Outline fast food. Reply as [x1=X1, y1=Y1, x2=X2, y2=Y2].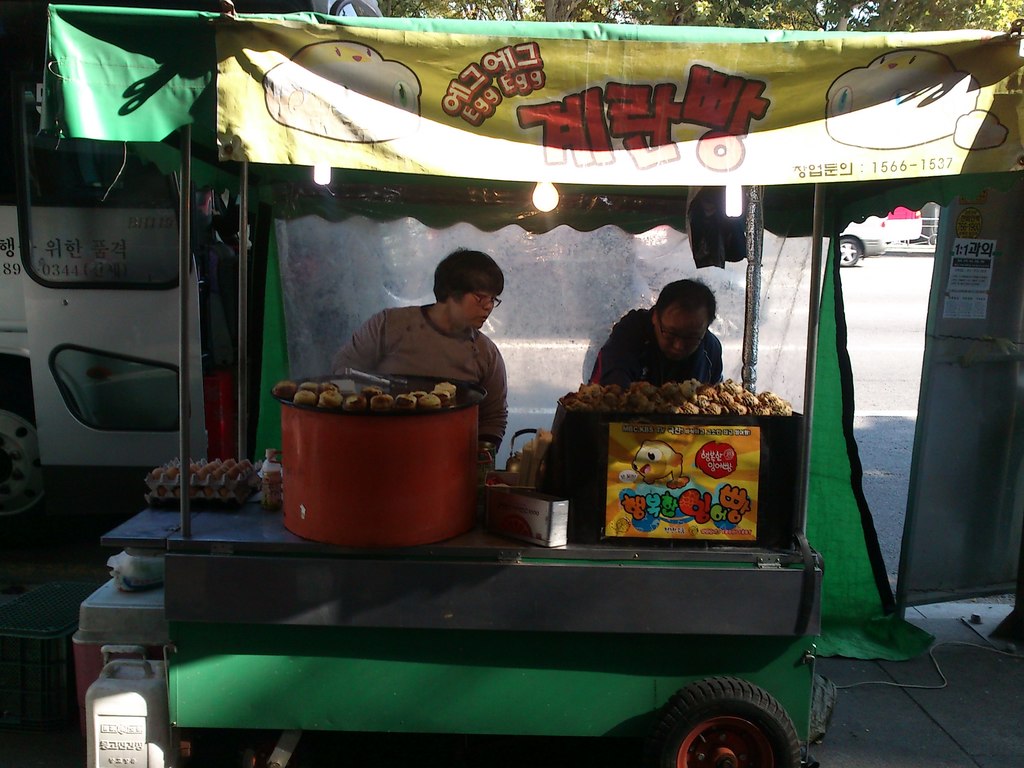
[x1=275, y1=381, x2=297, y2=398].
